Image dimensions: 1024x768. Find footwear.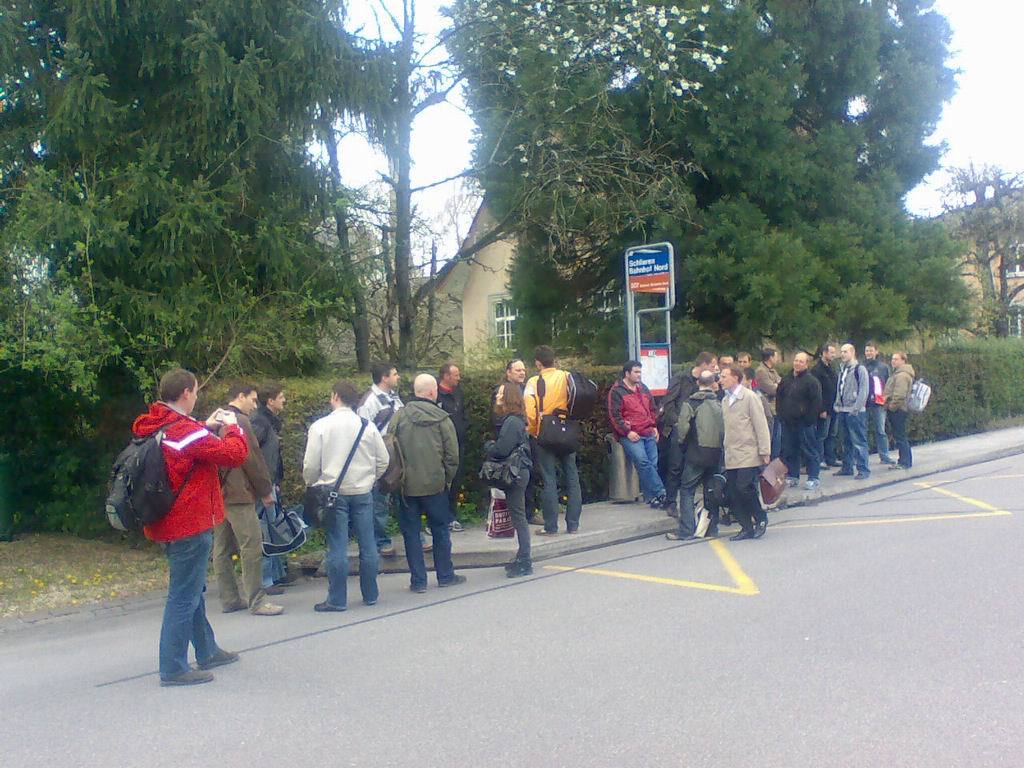
bbox=[784, 473, 805, 486].
